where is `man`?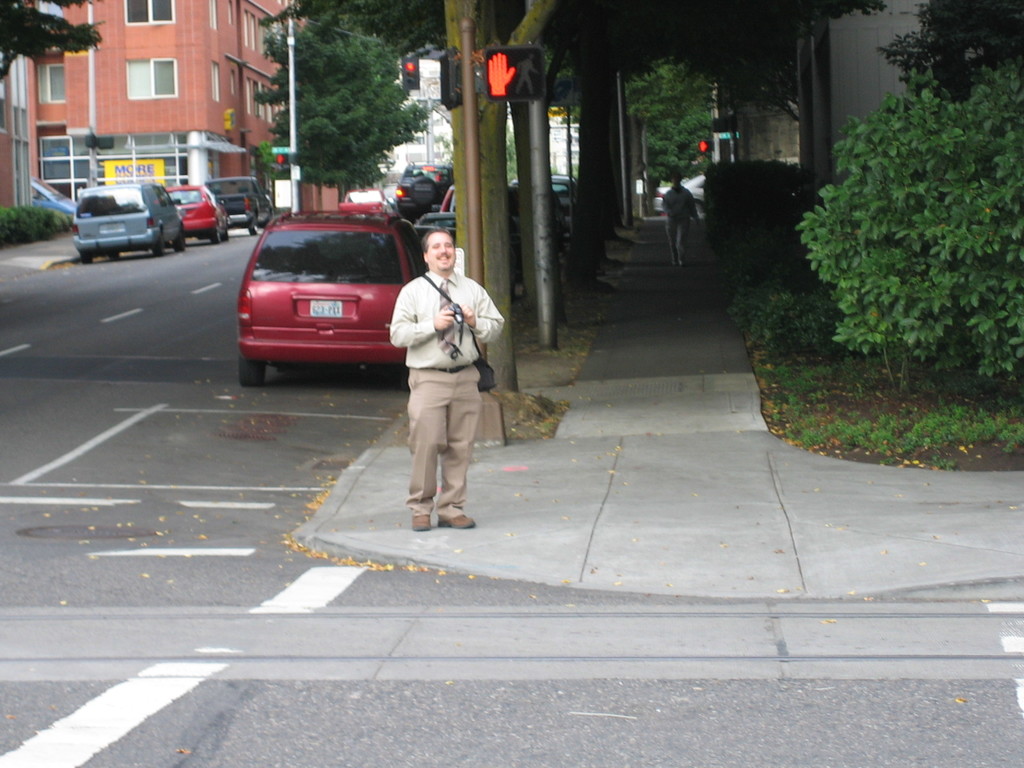
381/224/491/537.
